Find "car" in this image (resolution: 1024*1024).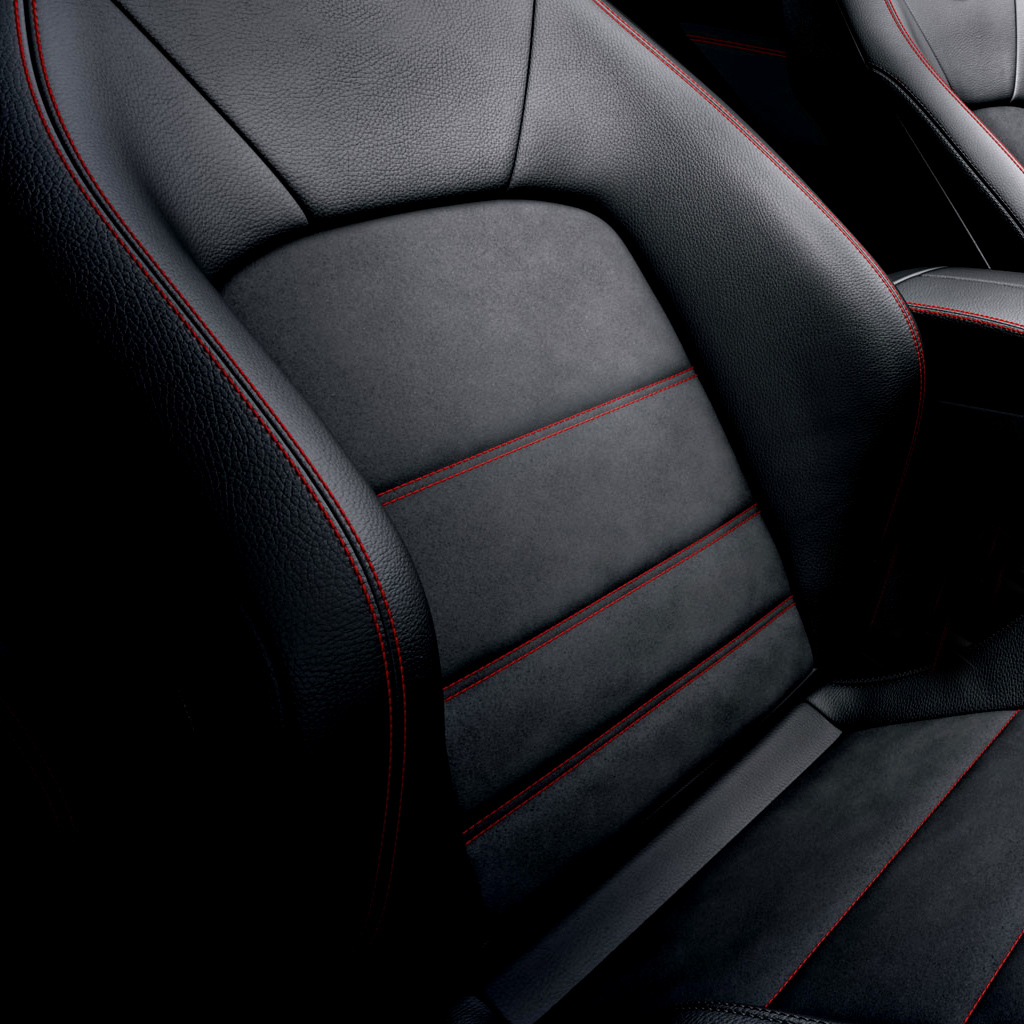
{"left": 0, "top": 0, "right": 1023, "bottom": 1023}.
